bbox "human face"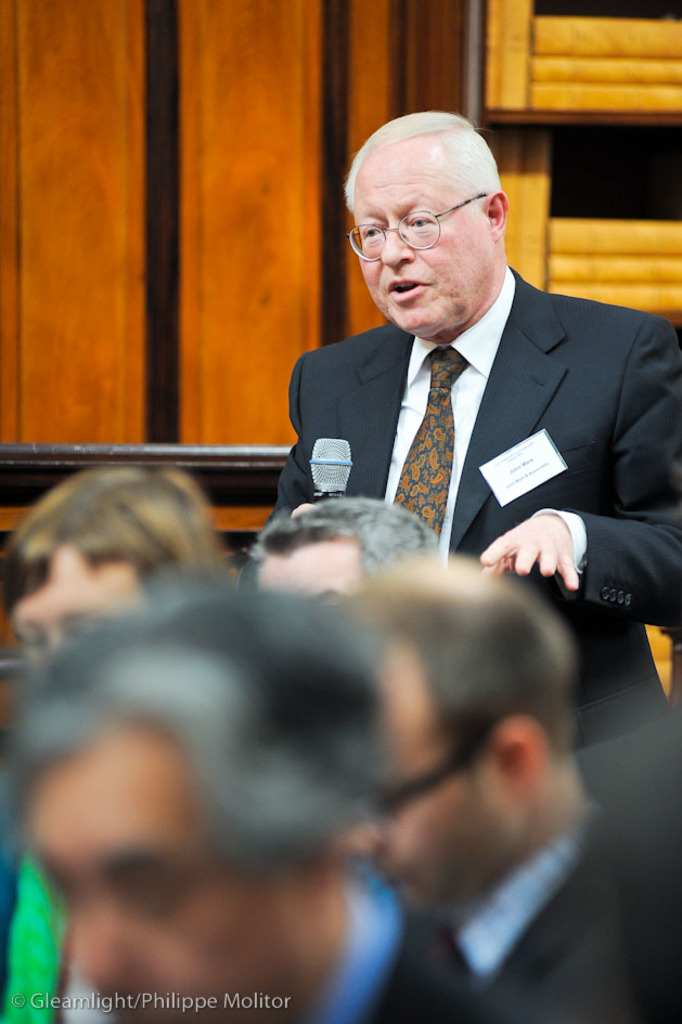
x1=349 y1=153 x2=486 y2=347
